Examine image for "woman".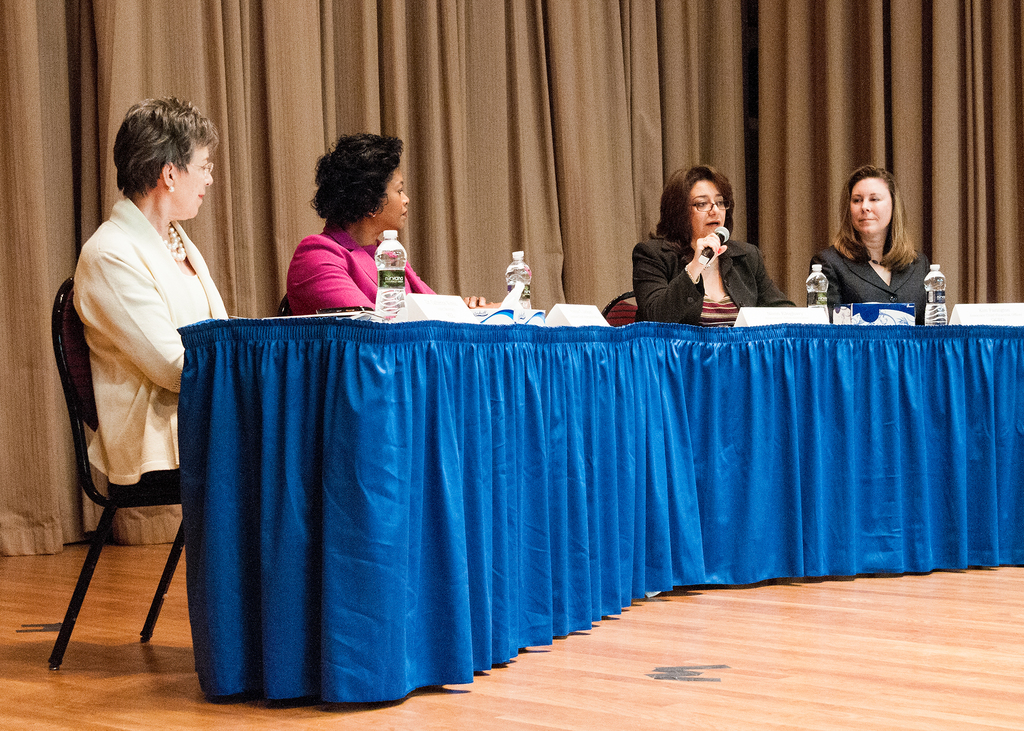
Examination result: (x1=289, y1=131, x2=508, y2=323).
